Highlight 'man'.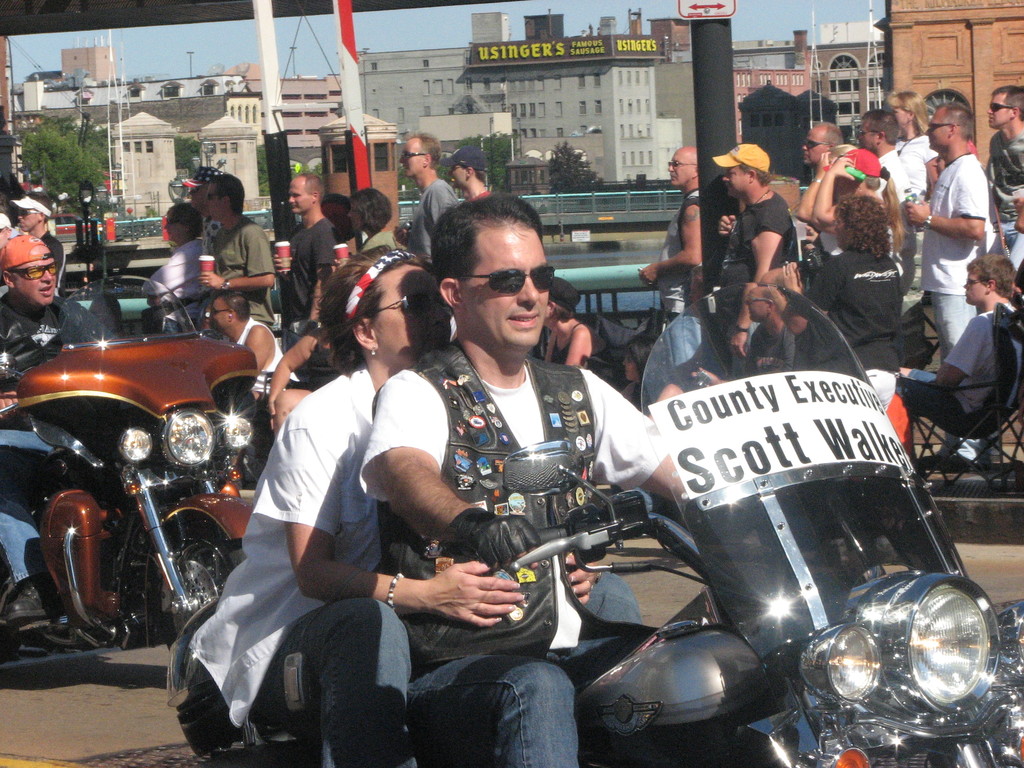
Highlighted region: [left=0, top=233, right=118, bottom=618].
